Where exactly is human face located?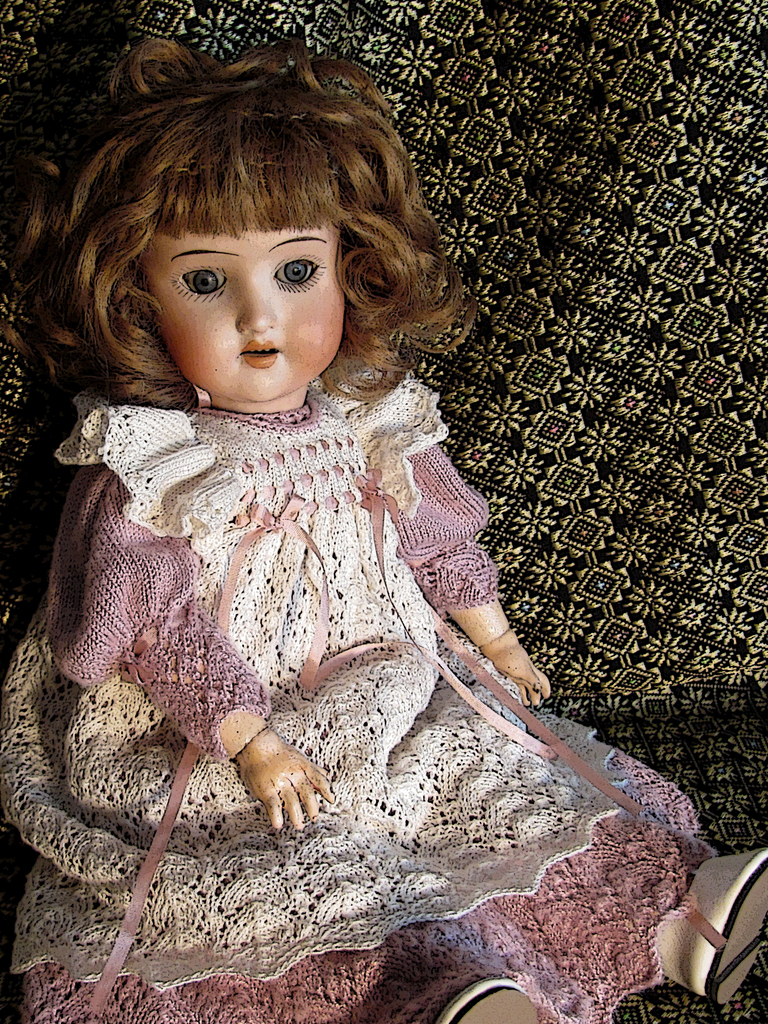
Its bounding box is (x1=142, y1=211, x2=338, y2=390).
